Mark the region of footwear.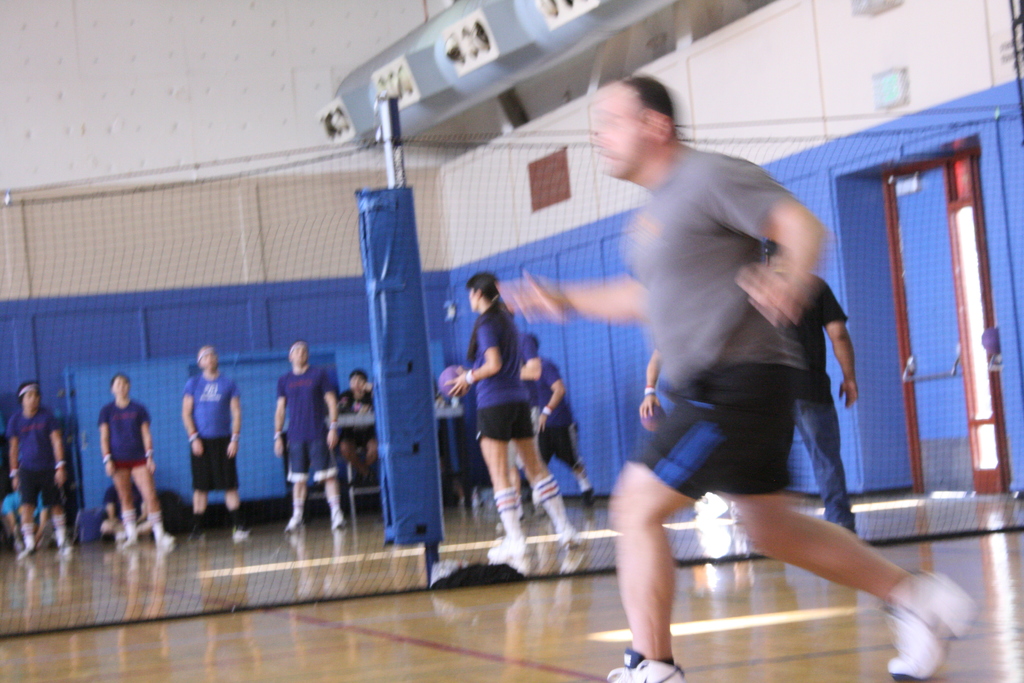
Region: x1=189, y1=525, x2=206, y2=541.
